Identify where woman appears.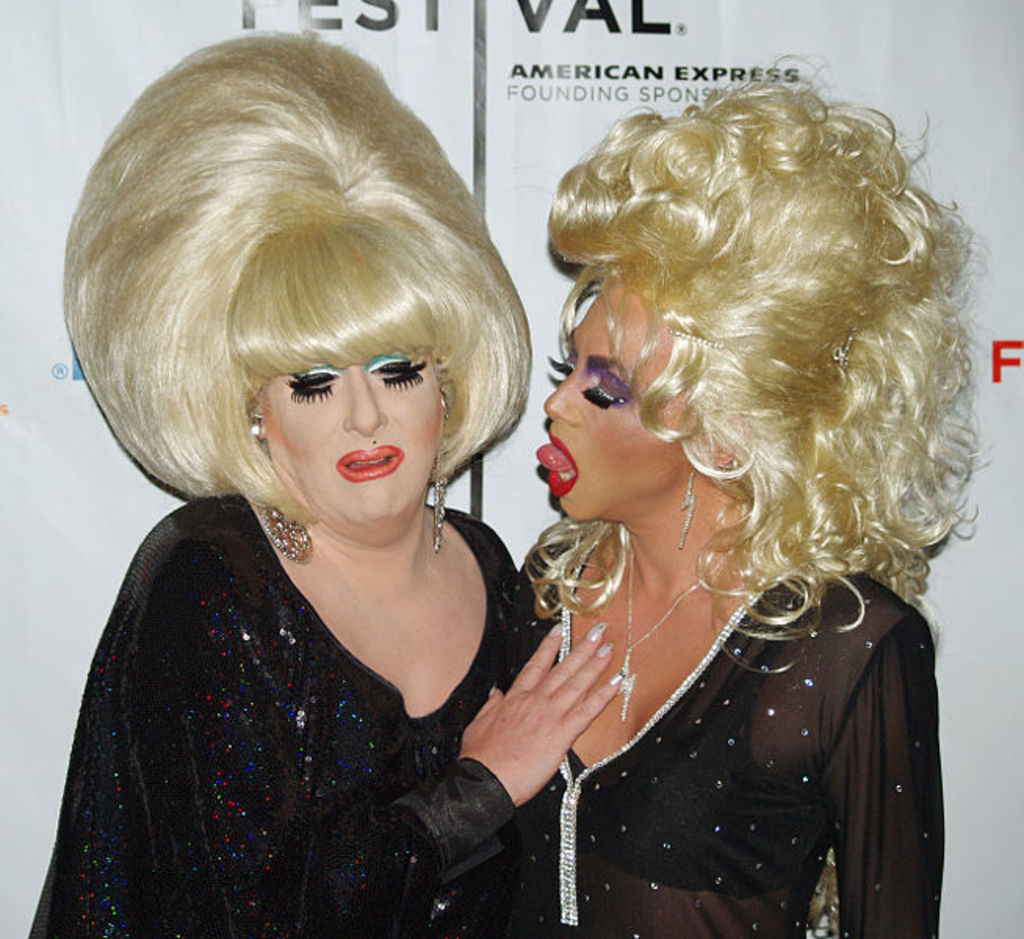
Appears at <box>23,31,631,937</box>.
